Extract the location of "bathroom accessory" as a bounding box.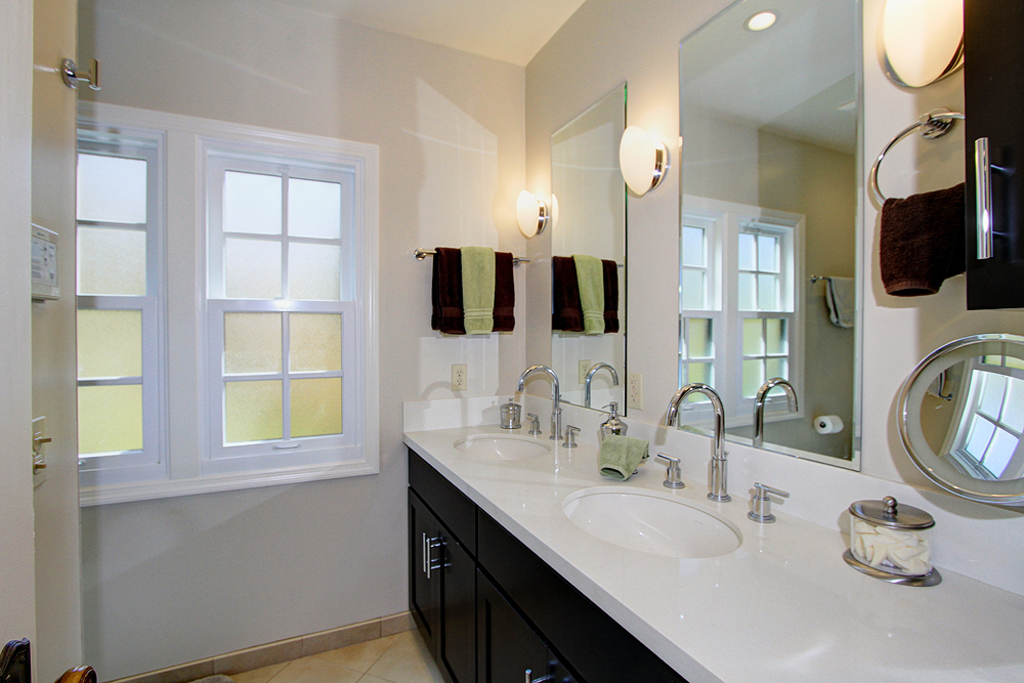
(898,334,1023,504).
